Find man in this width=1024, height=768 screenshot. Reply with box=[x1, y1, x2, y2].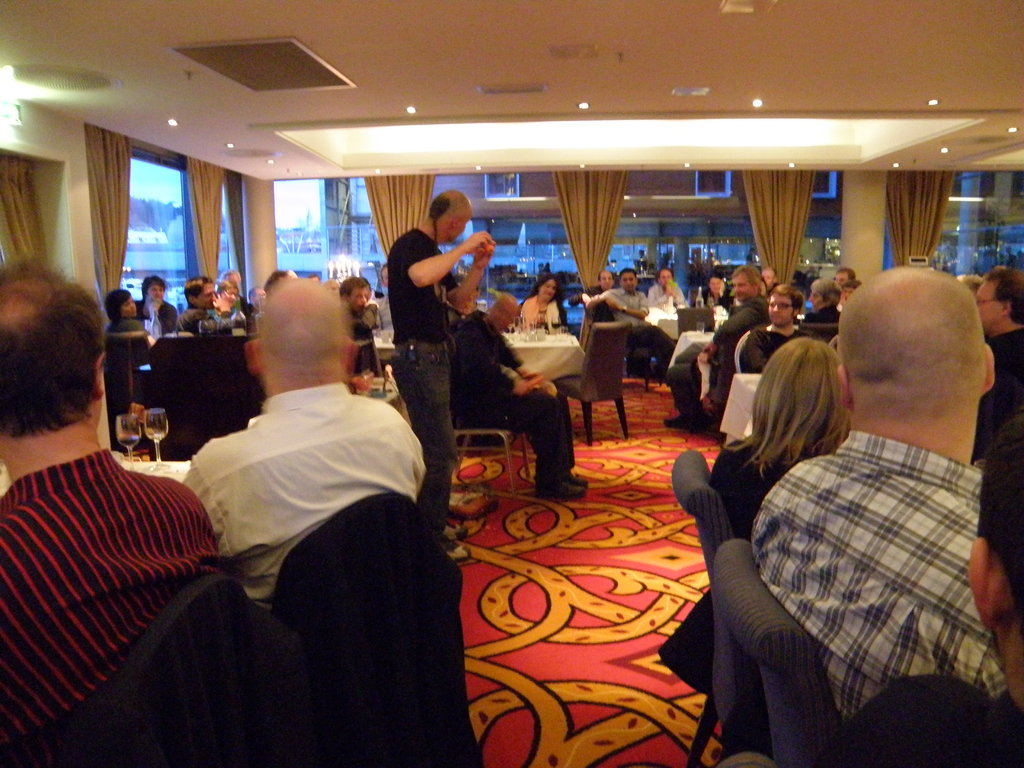
box=[831, 264, 858, 310].
